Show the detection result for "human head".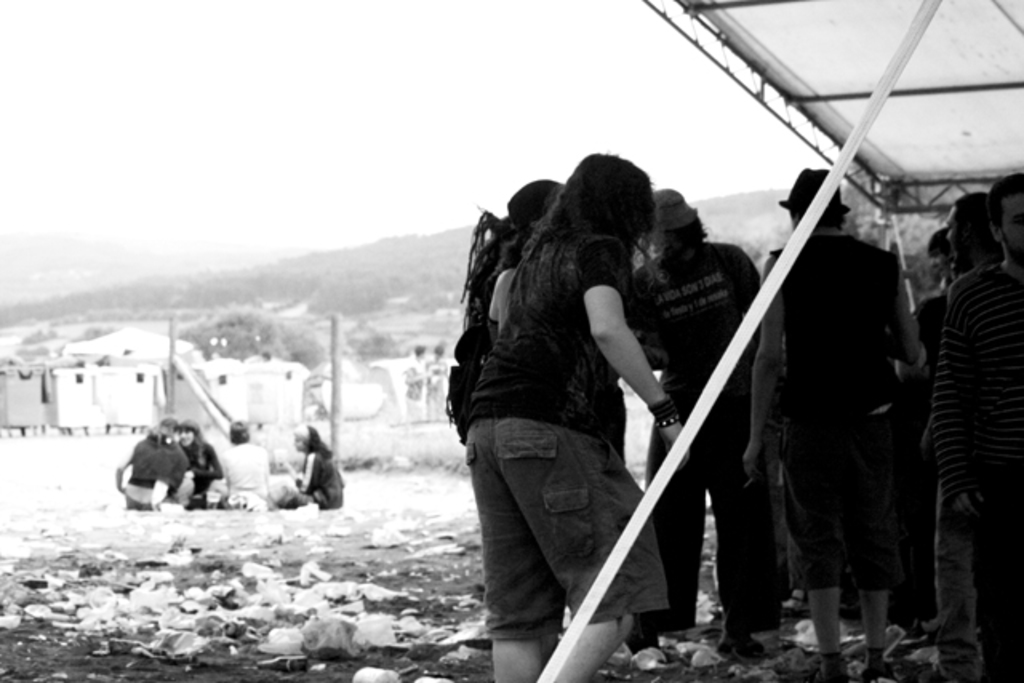
bbox(557, 147, 653, 245).
